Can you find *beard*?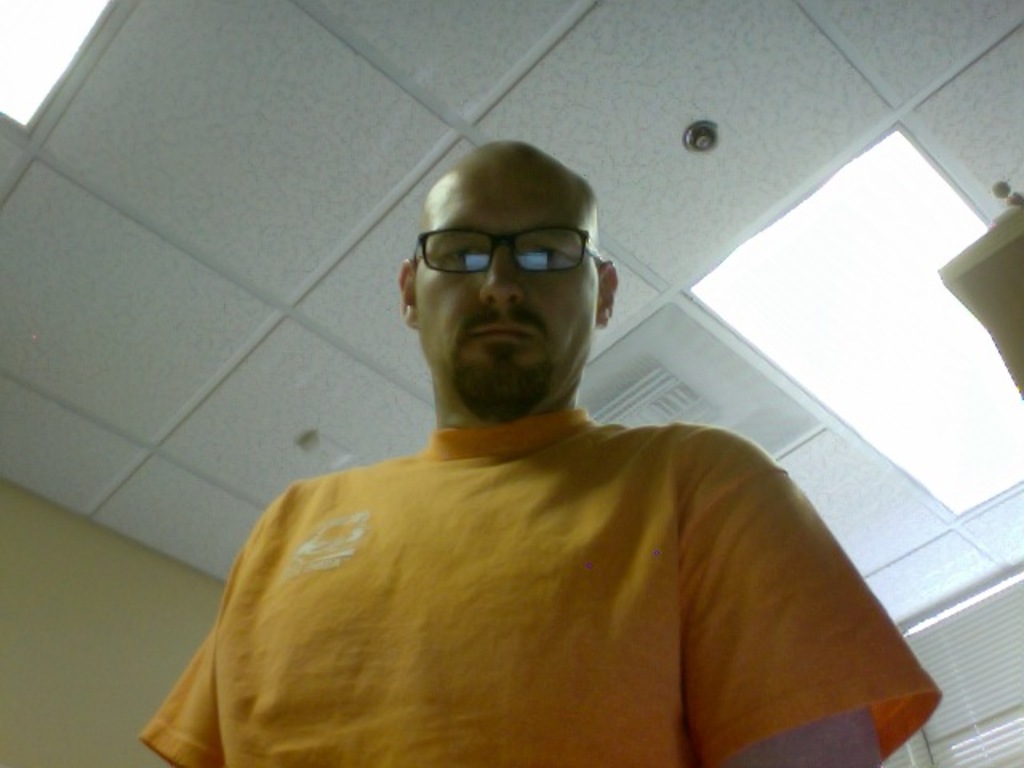
Yes, bounding box: {"left": 454, "top": 306, "right": 560, "bottom": 418}.
